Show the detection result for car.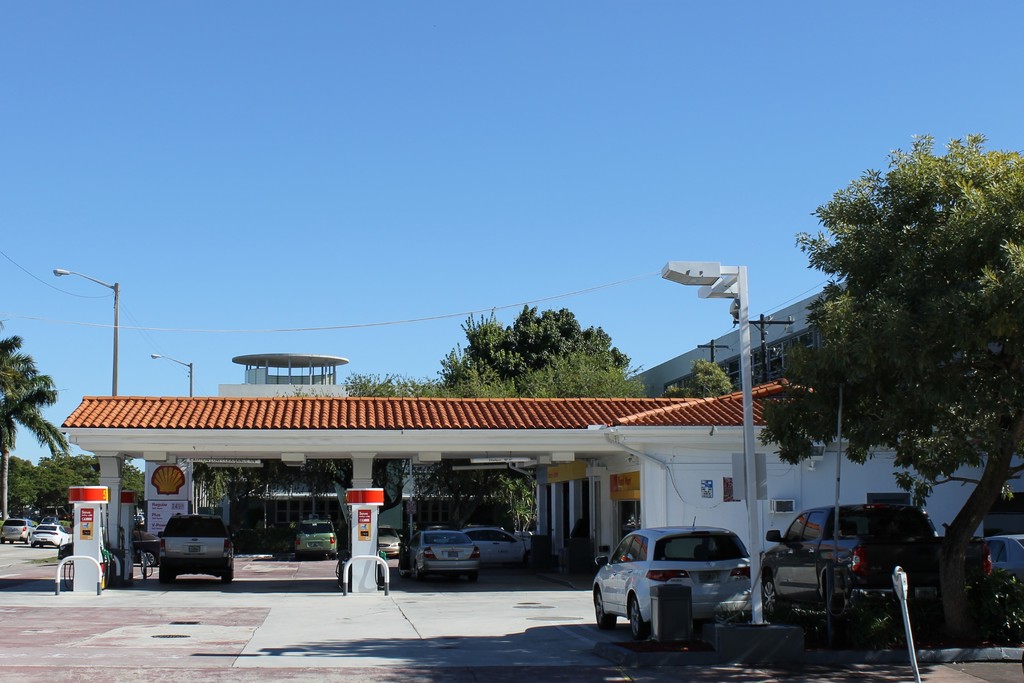
(468, 529, 534, 565).
